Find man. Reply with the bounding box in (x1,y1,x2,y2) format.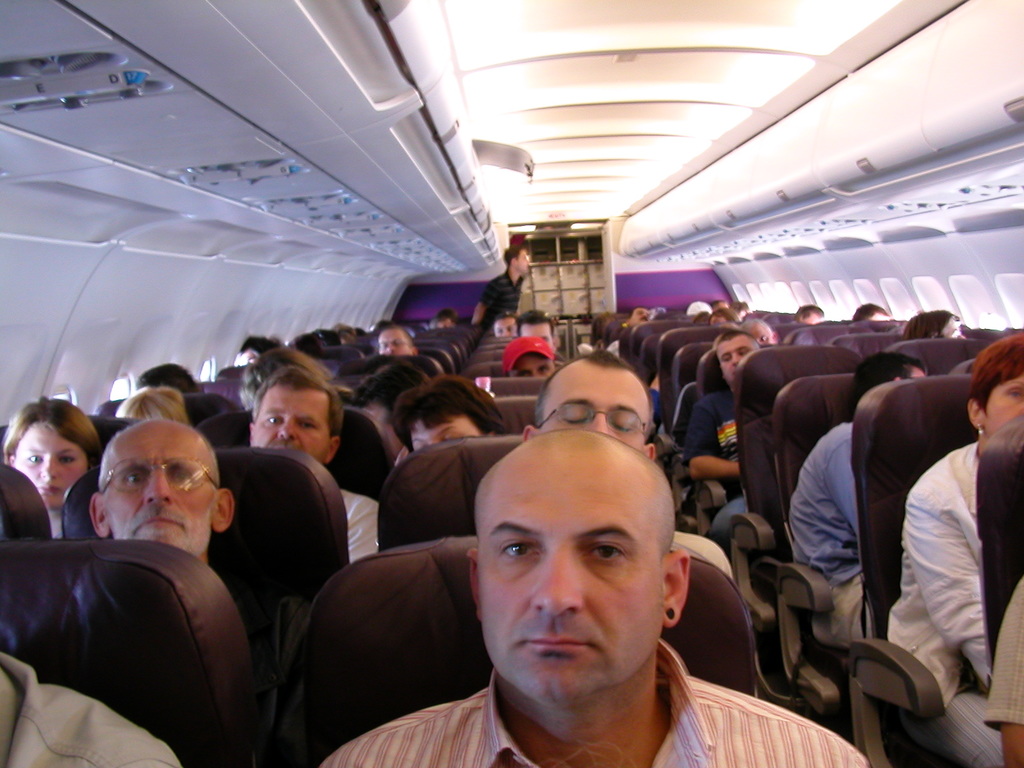
(505,331,556,382).
